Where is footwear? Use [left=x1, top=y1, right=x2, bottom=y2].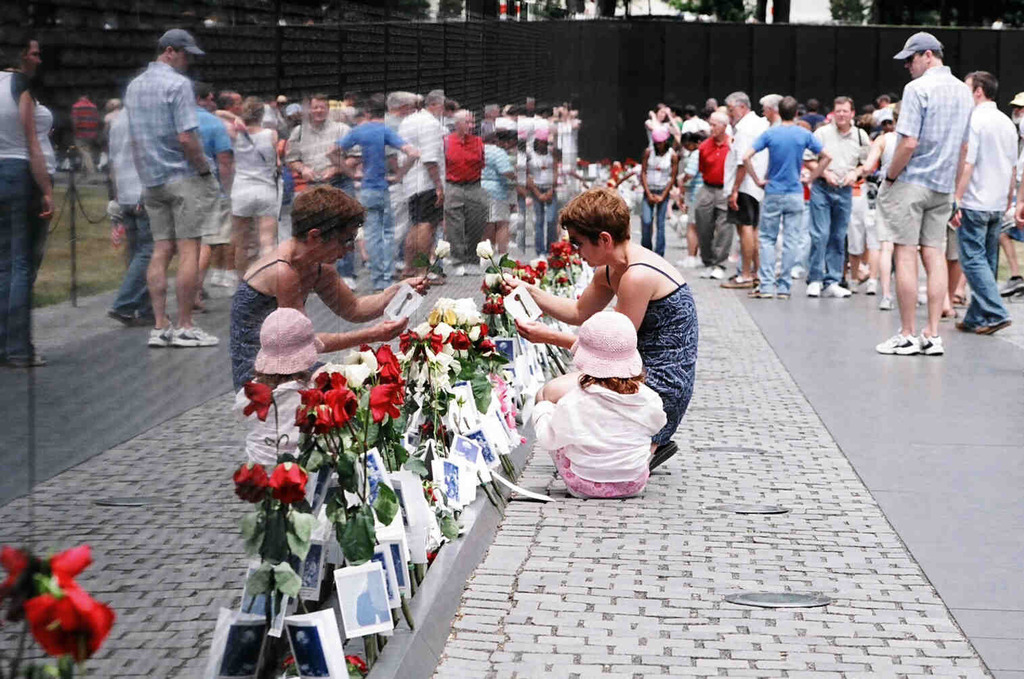
[left=978, top=321, right=1009, bottom=335].
